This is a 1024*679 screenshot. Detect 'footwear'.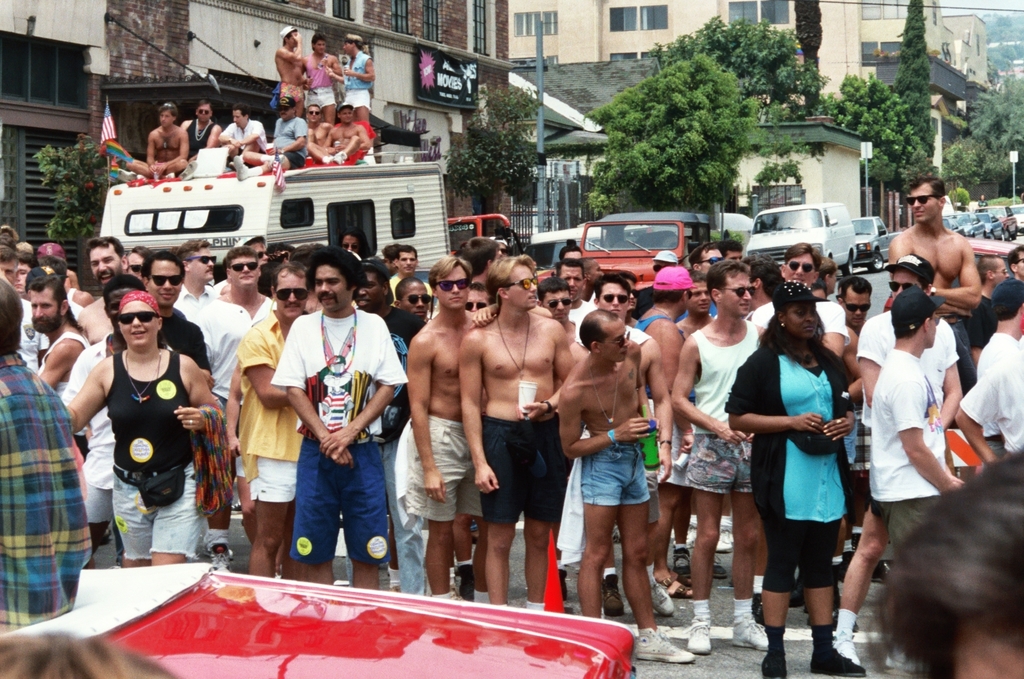
683 621 711 653.
